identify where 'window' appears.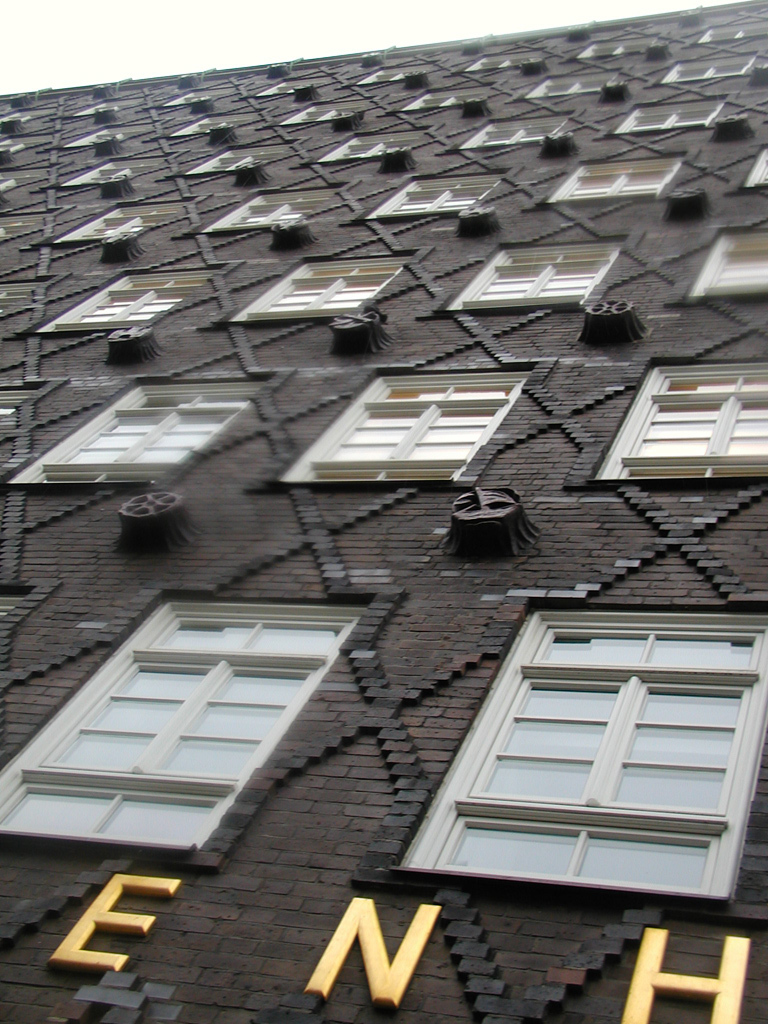
Appears at [left=670, top=217, right=767, bottom=303].
